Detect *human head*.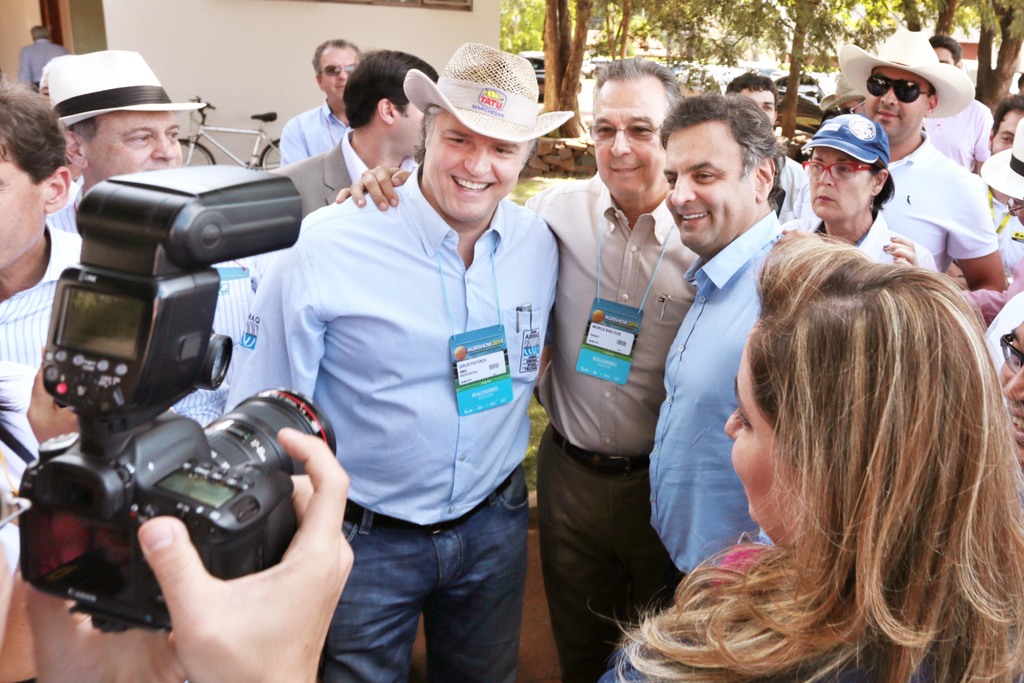
Detected at {"x1": 22, "y1": 42, "x2": 195, "y2": 191}.
